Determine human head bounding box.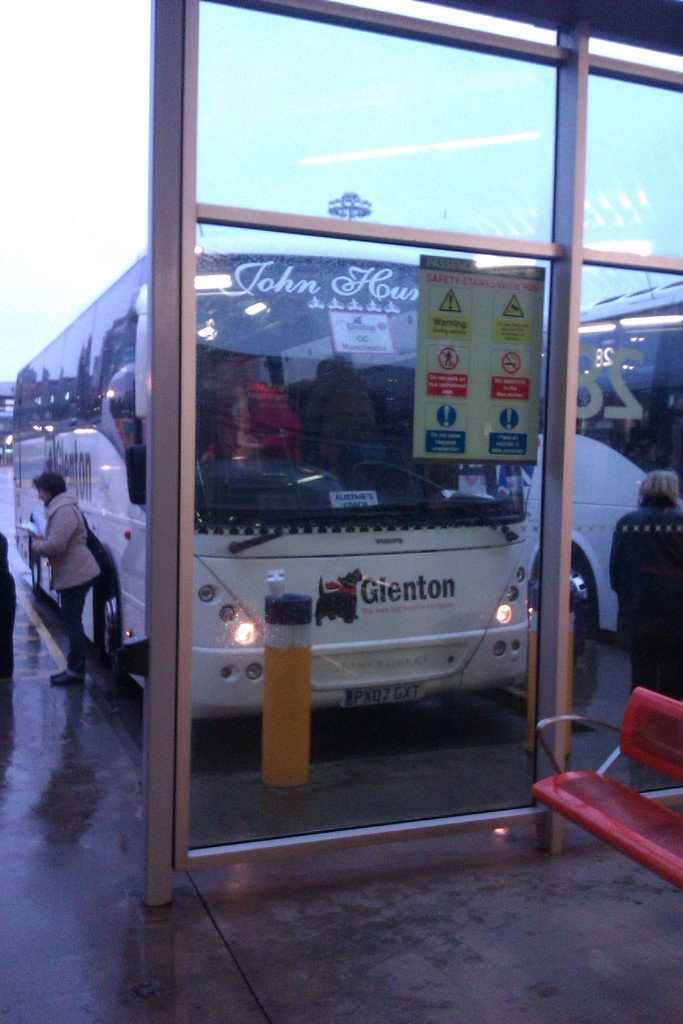
Determined: 33:475:64:502.
